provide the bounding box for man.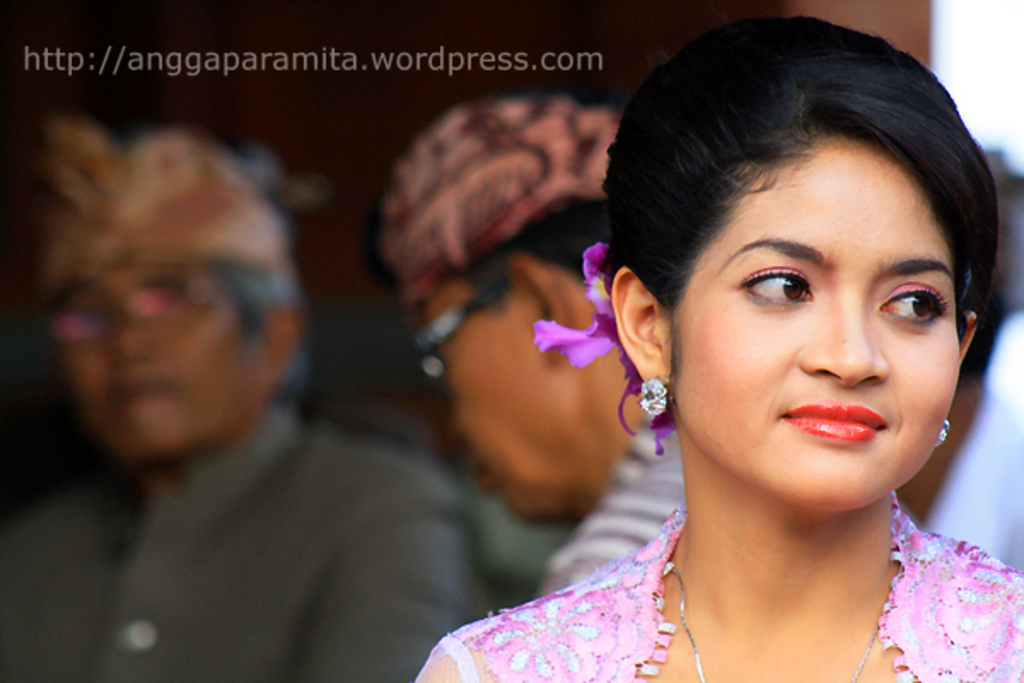
0 73 500 669.
